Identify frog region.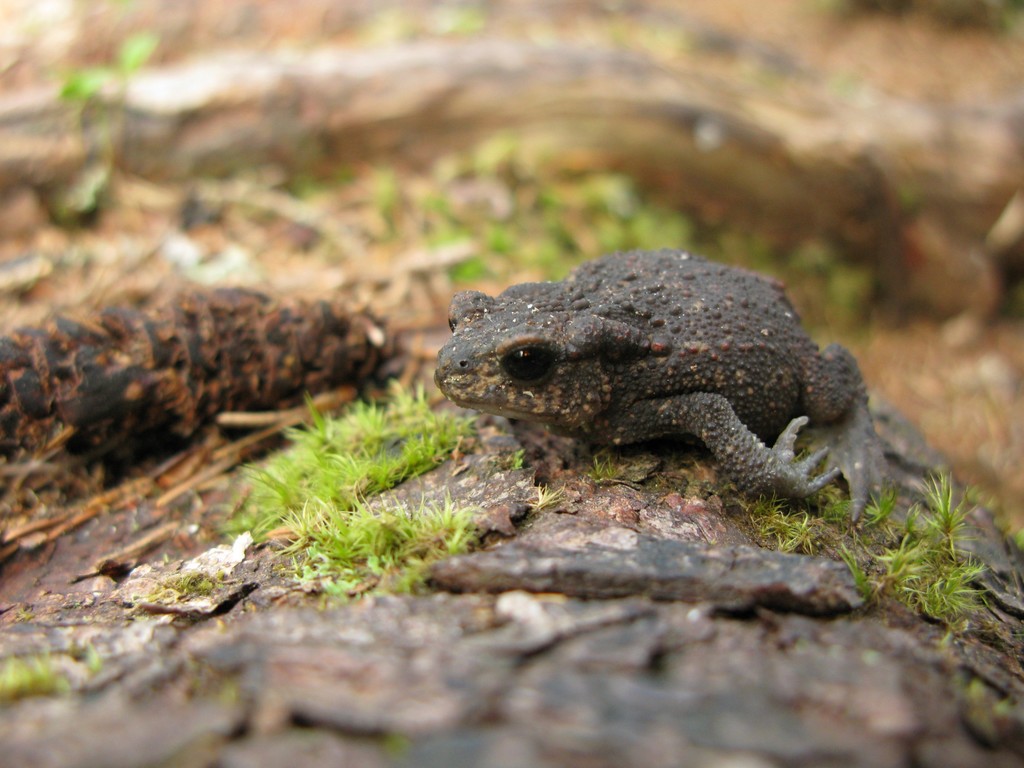
Region: bbox(432, 246, 891, 521).
